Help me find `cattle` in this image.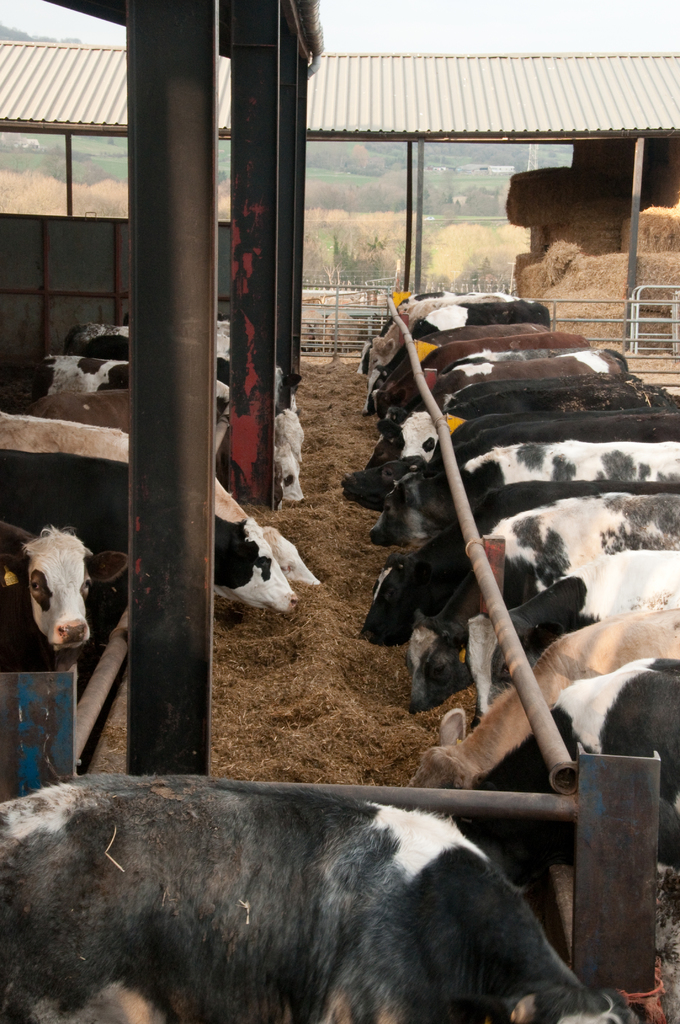
Found it: bbox=[400, 589, 679, 788].
